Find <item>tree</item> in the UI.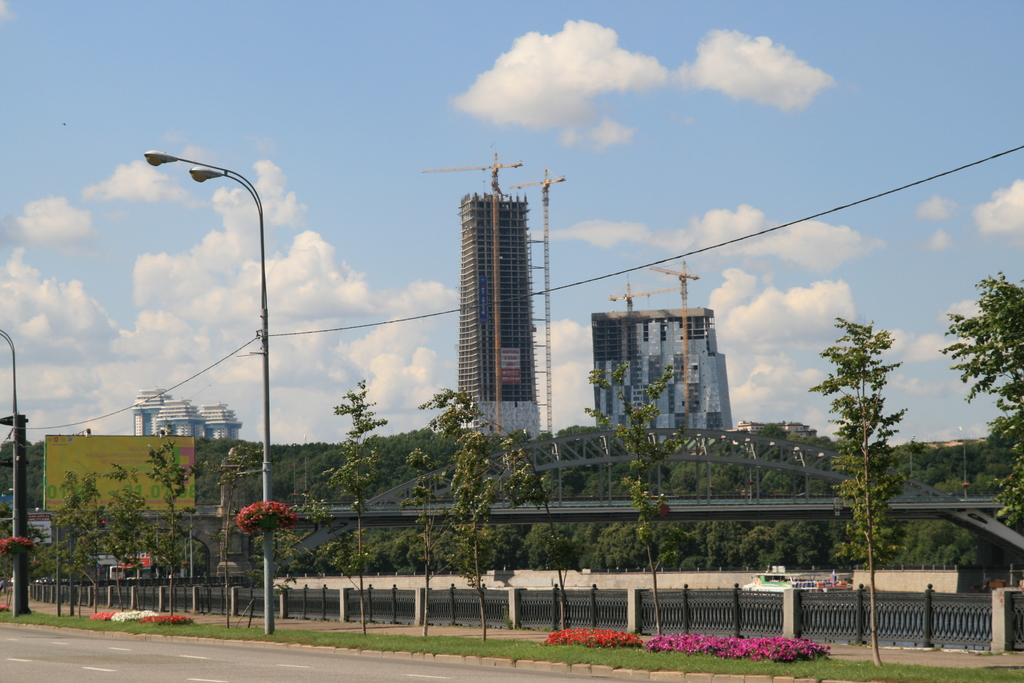
UI element at [810, 317, 909, 667].
